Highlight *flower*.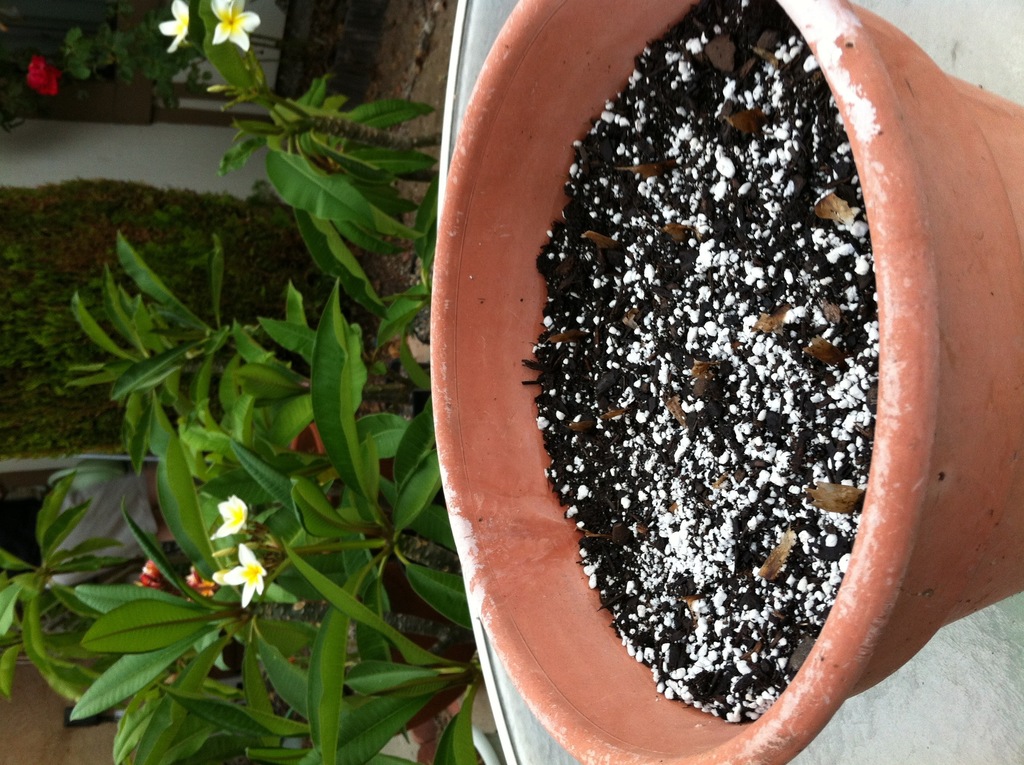
Highlighted region: locate(209, 0, 262, 54).
